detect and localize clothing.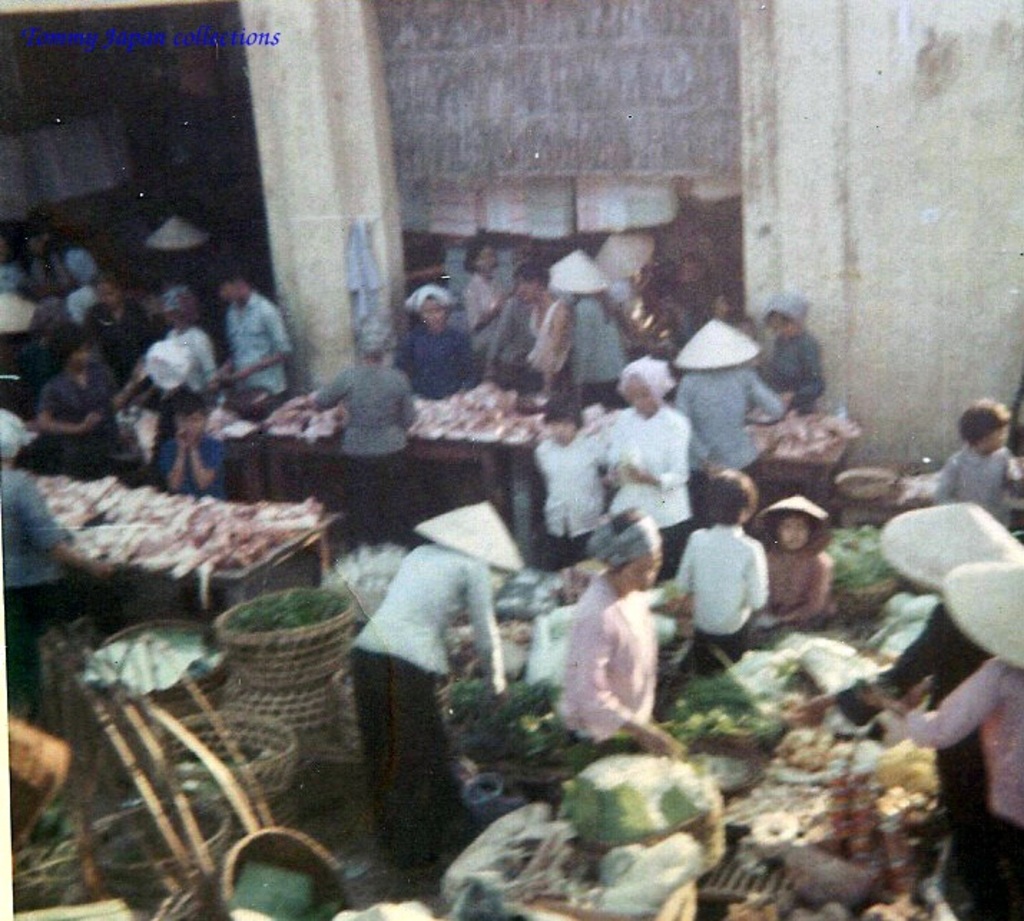
Localized at (left=551, top=572, right=673, bottom=745).
